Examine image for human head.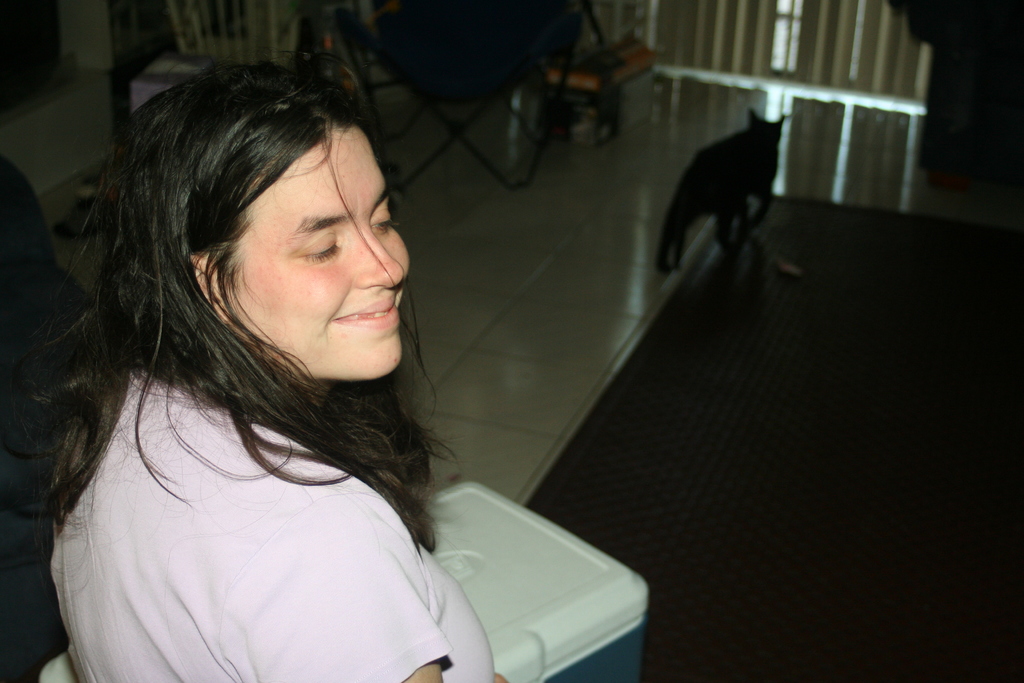
Examination result: <box>102,76,426,385</box>.
